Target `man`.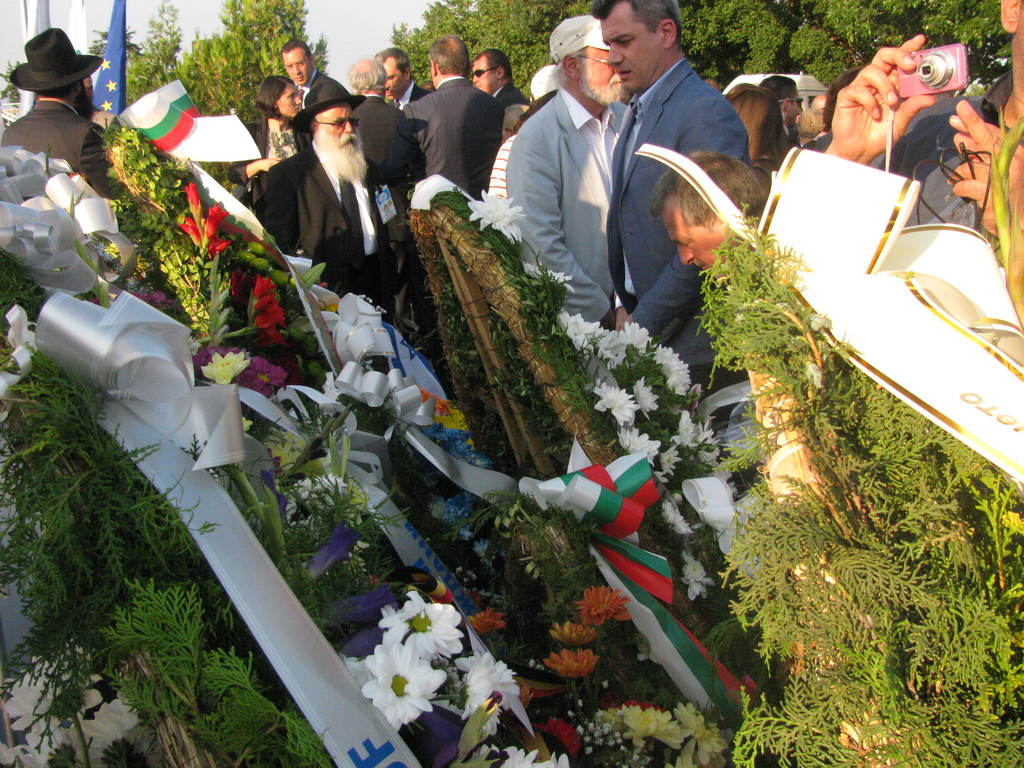
Target region: box(649, 147, 775, 288).
